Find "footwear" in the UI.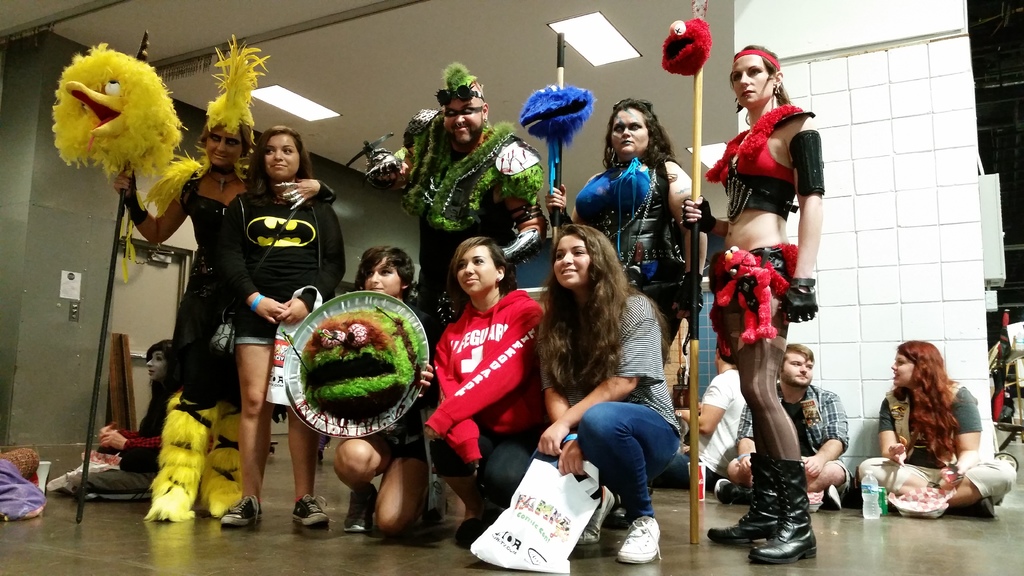
UI element at detection(339, 481, 383, 538).
